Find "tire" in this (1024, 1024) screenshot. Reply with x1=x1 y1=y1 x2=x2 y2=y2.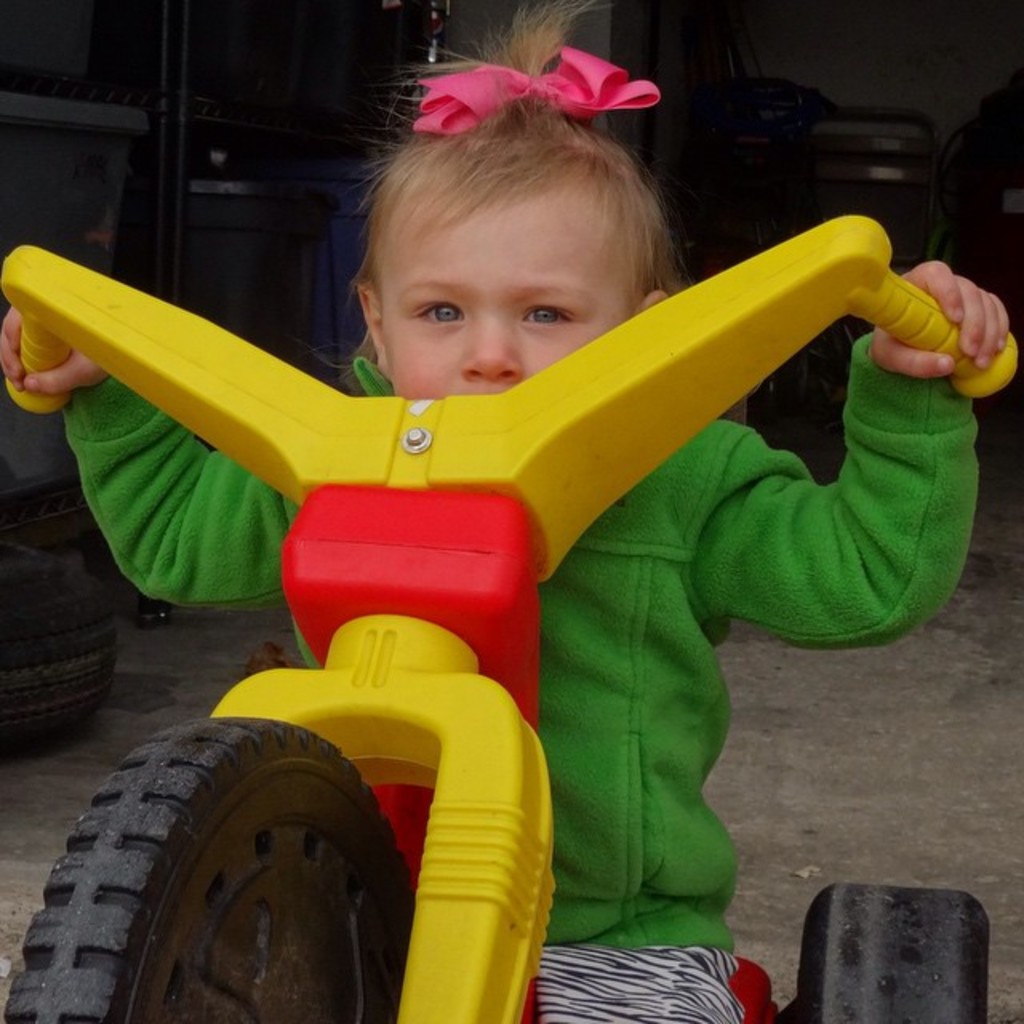
x1=0 y1=536 x2=120 y2=760.
